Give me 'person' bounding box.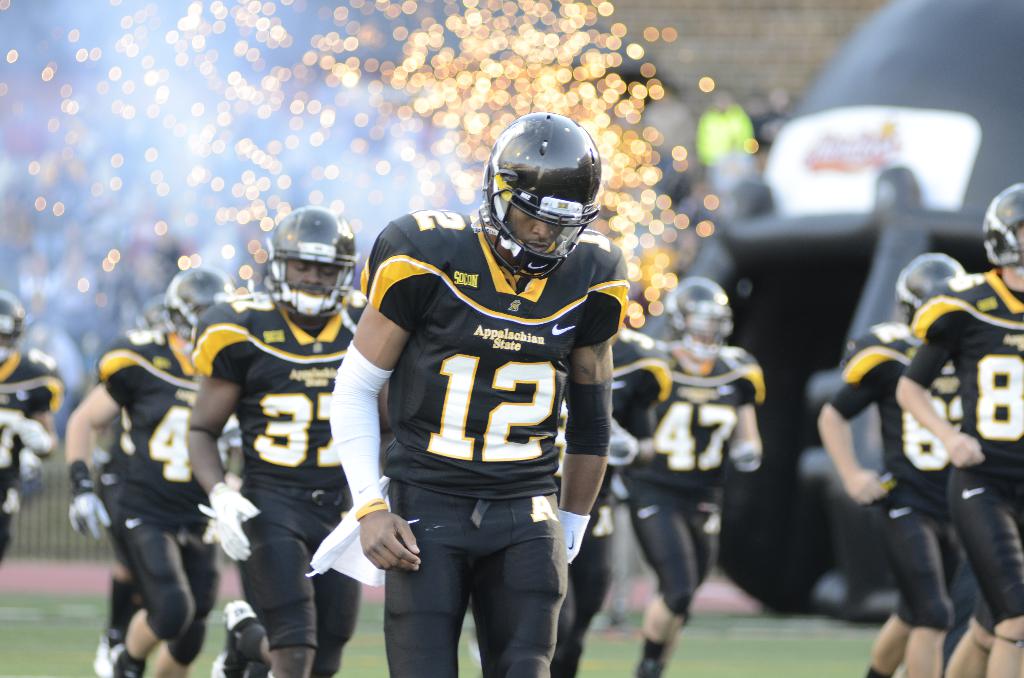
(337, 104, 621, 677).
